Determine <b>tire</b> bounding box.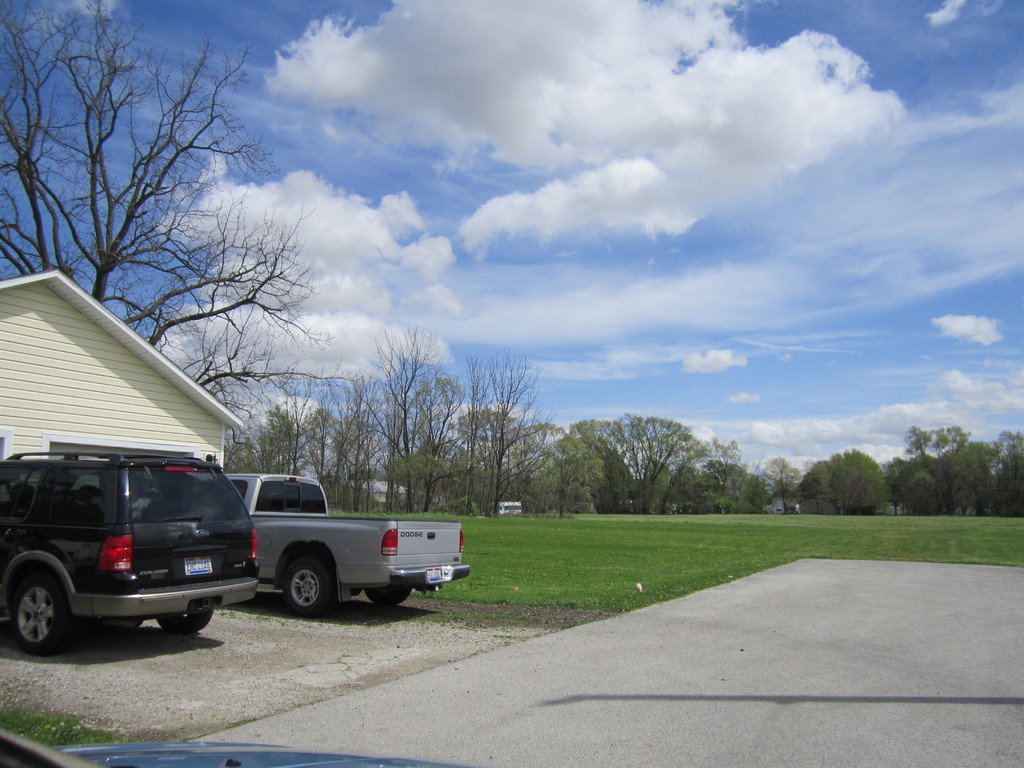
Determined: l=363, t=582, r=416, b=609.
